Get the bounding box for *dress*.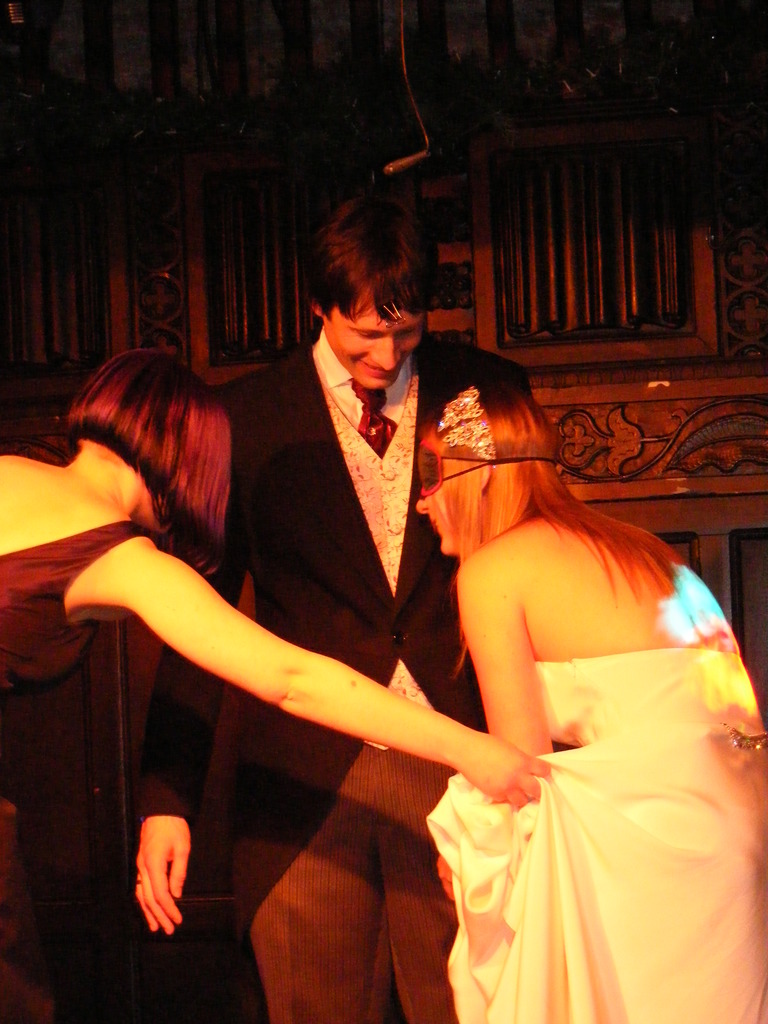
x1=429 y1=659 x2=767 y2=1023.
